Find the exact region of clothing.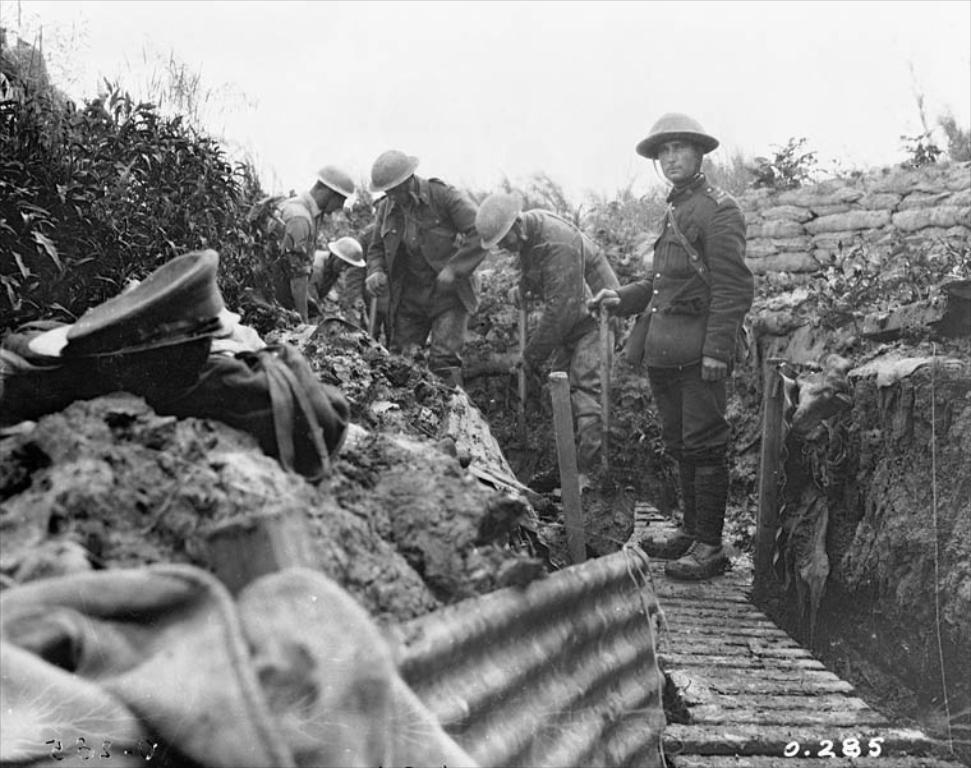
Exact region: x1=304, y1=247, x2=341, y2=319.
